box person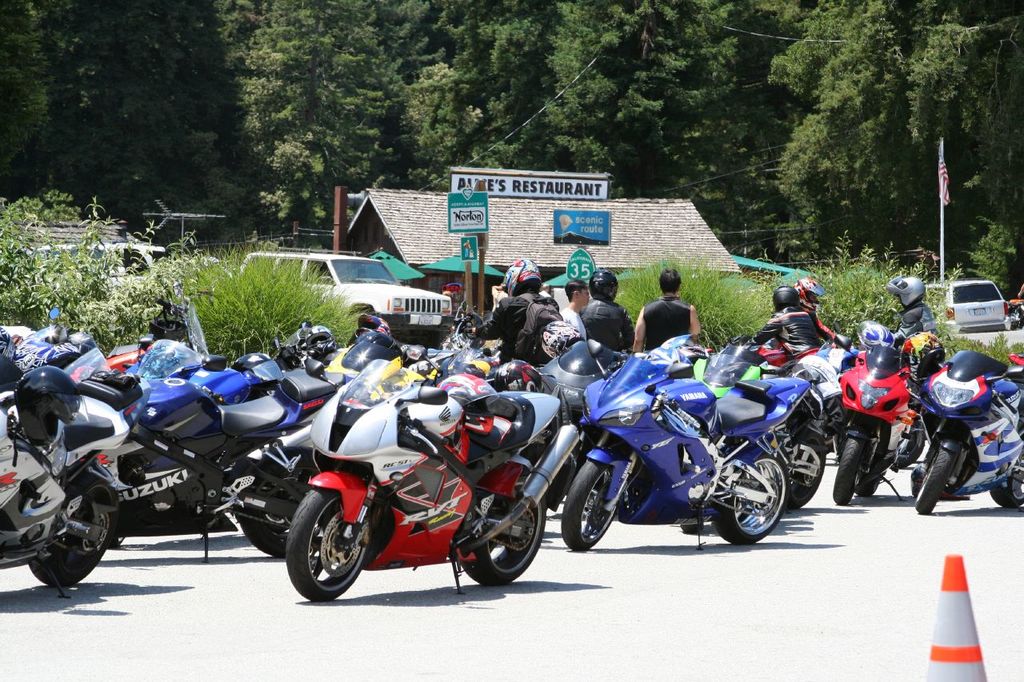
[left=562, top=283, right=588, bottom=342]
